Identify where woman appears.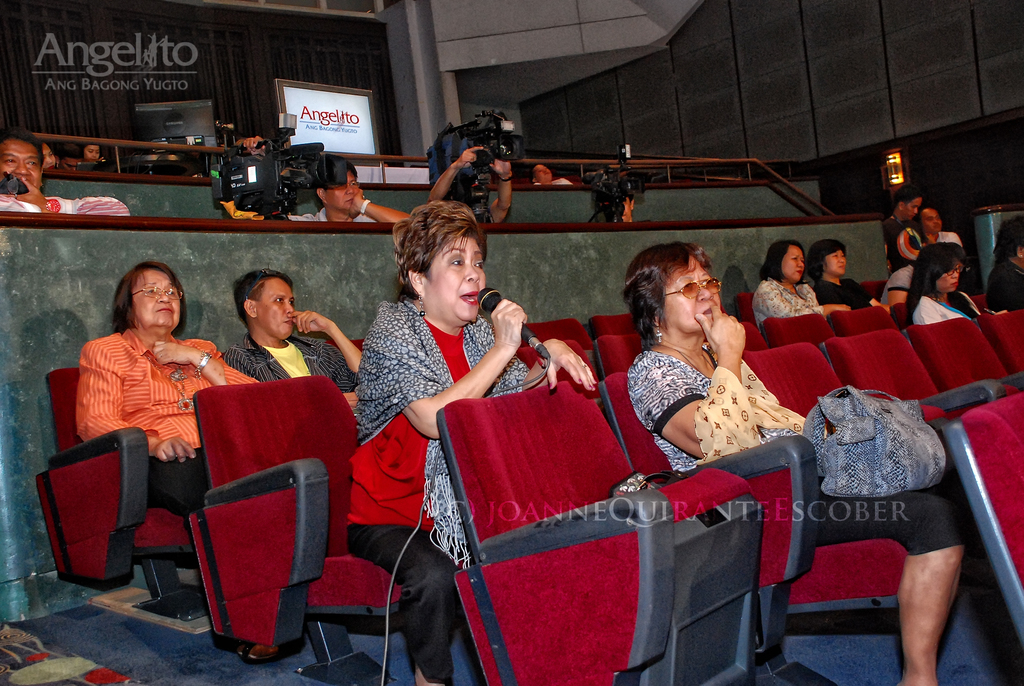
Appears at (986, 215, 1023, 310).
